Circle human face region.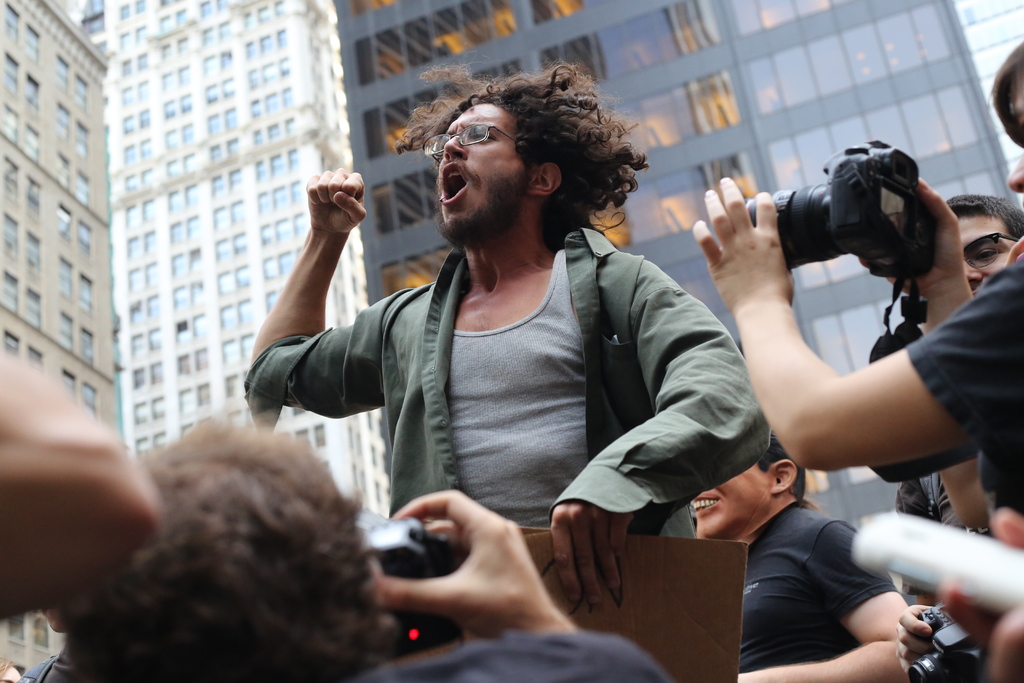
Region: pyautogui.locateOnScreen(426, 99, 531, 242).
